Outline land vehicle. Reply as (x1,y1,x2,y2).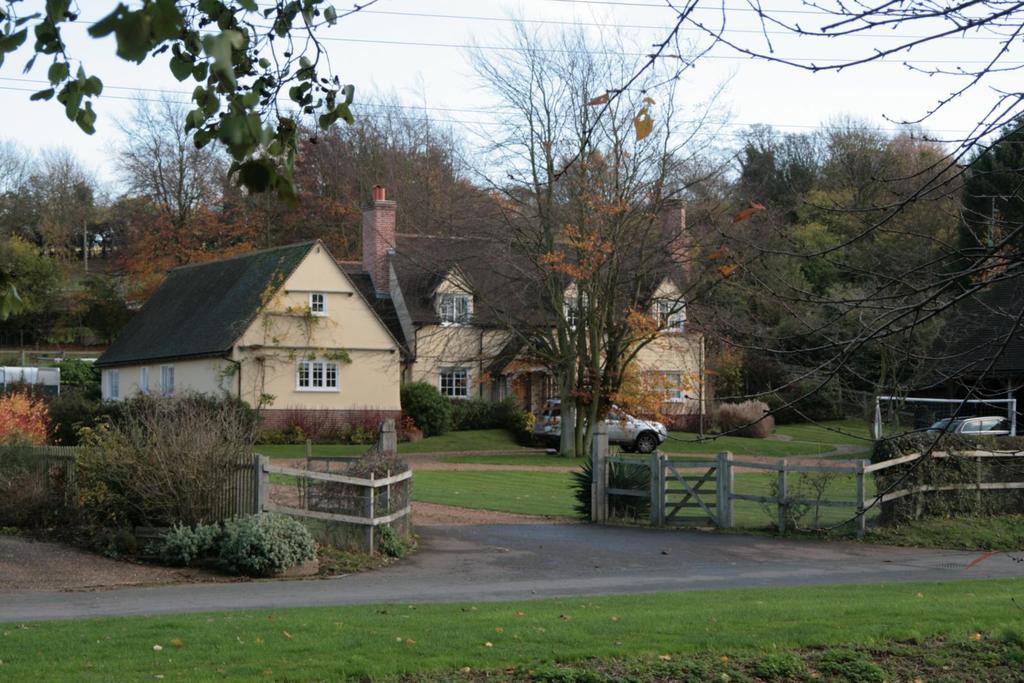
(542,402,661,446).
